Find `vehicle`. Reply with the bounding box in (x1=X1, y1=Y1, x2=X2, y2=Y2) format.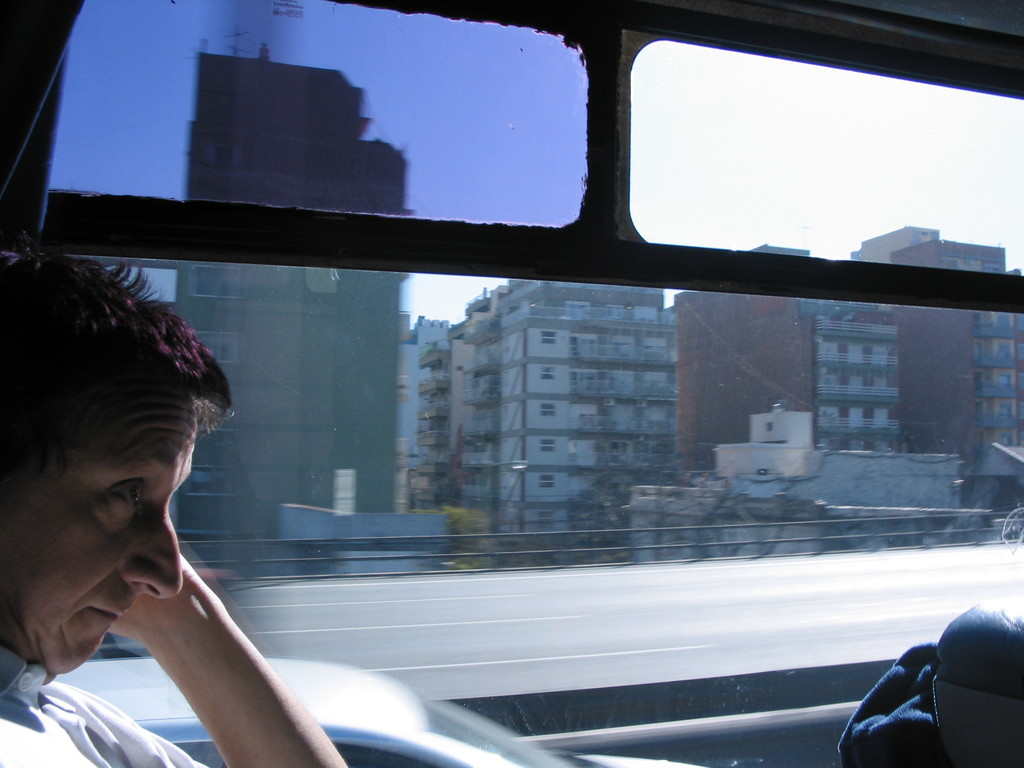
(x1=58, y1=664, x2=691, y2=767).
